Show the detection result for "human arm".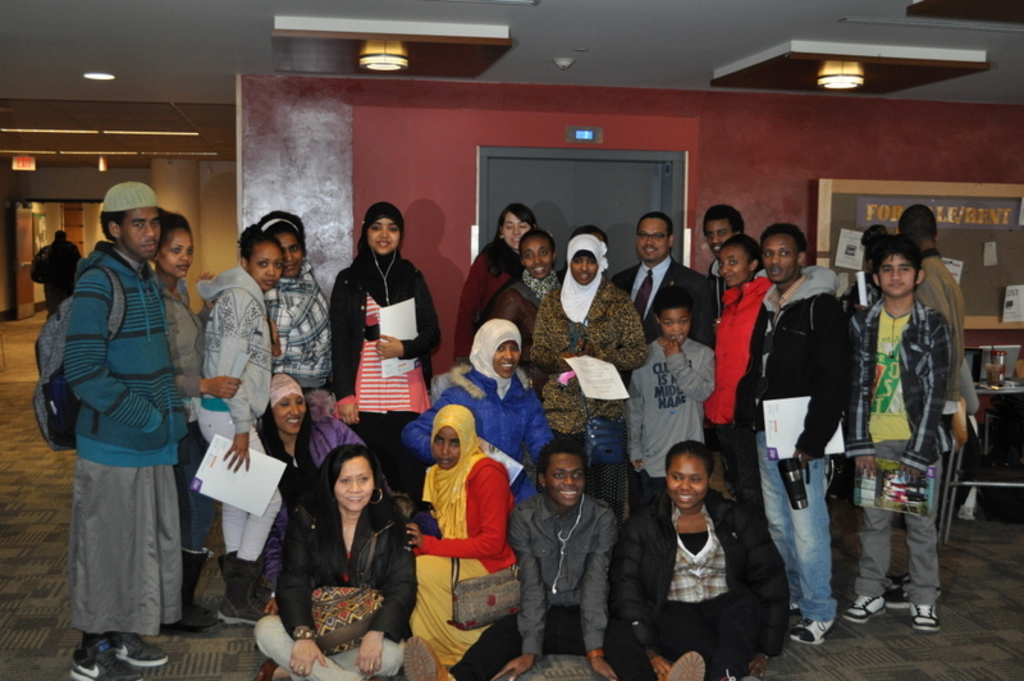
crop(357, 518, 419, 672).
